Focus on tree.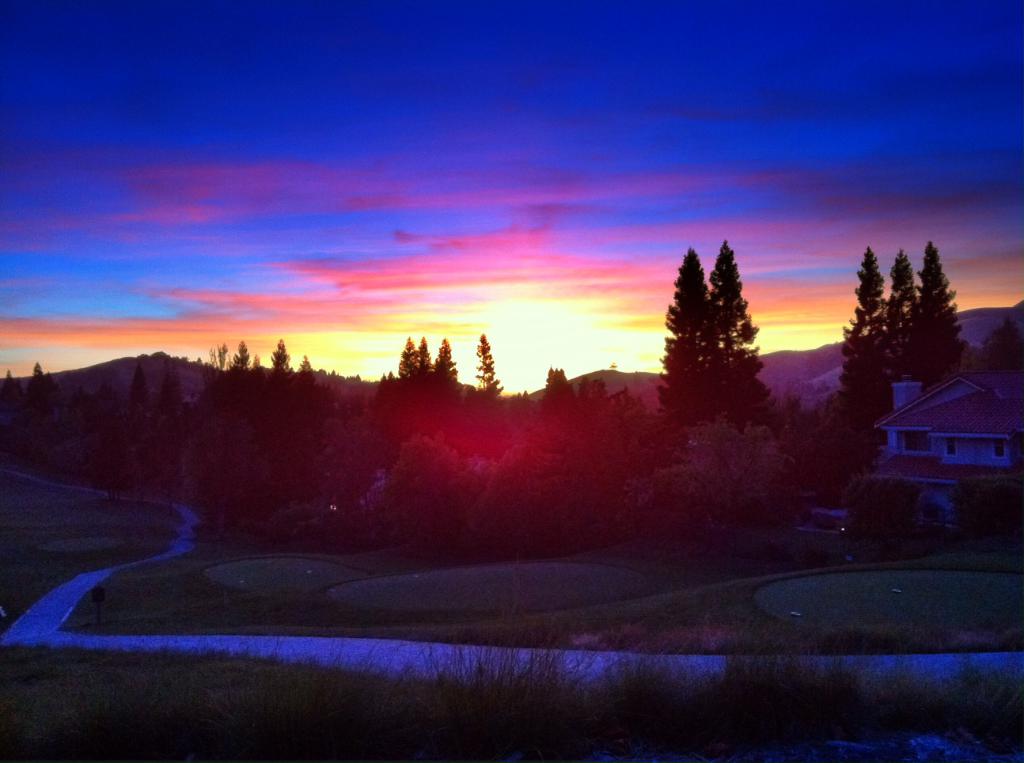
Focused at <box>537,360,575,416</box>.
